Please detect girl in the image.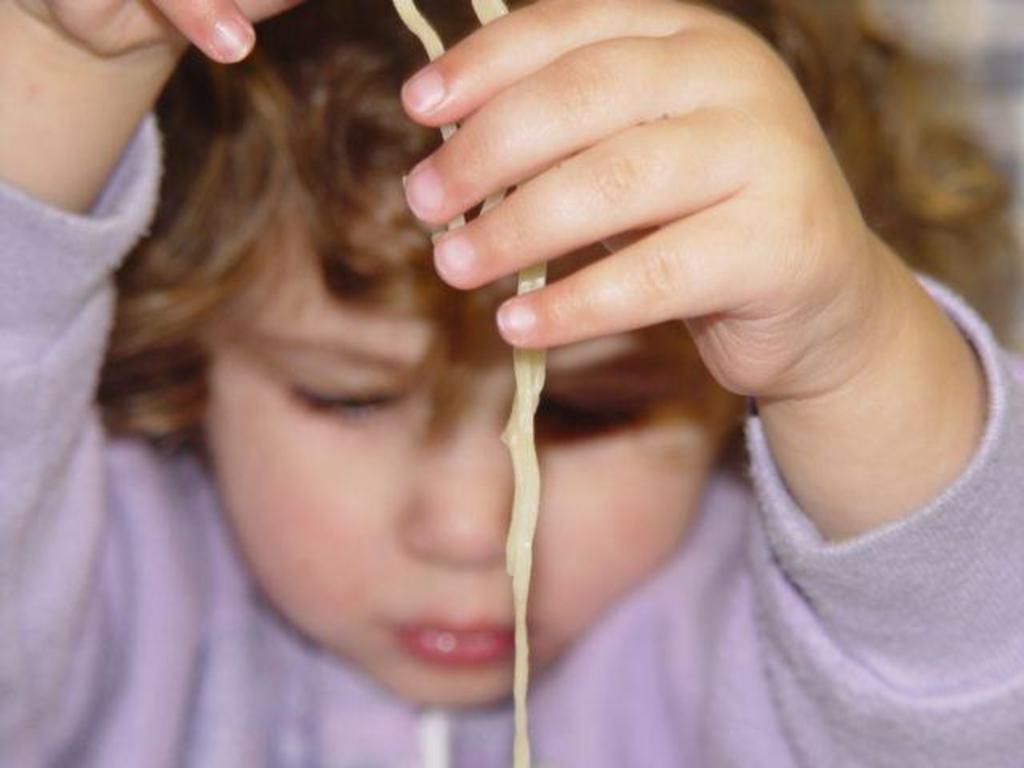
left=0, top=0, right=1022, bottom=765.
